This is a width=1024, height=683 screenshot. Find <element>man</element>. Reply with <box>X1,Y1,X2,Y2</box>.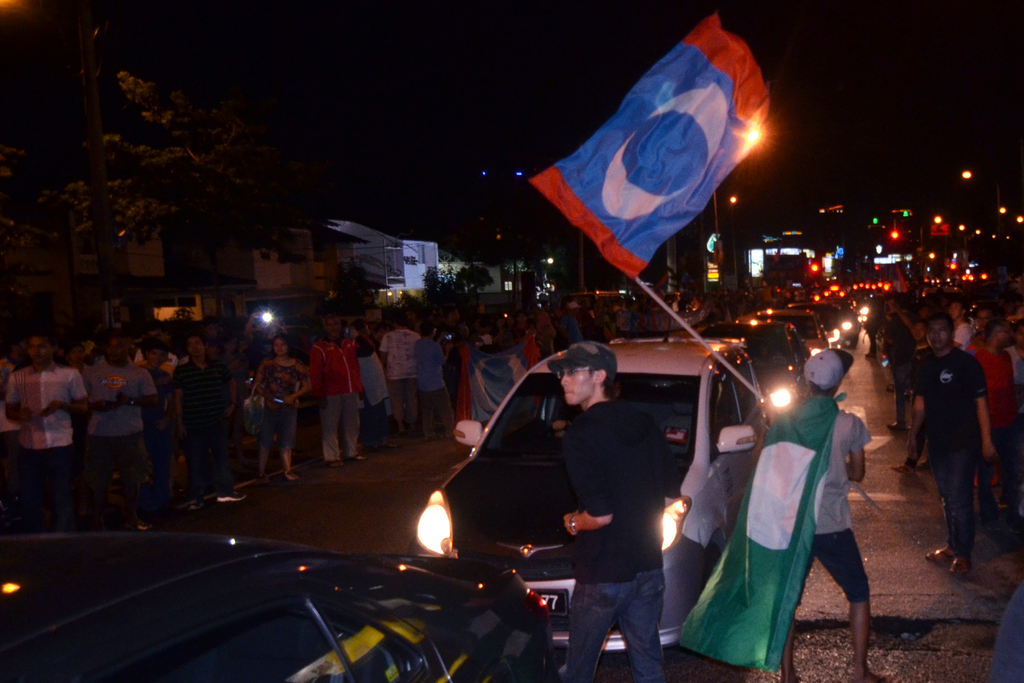
<box>0,333,88,523</box>.
